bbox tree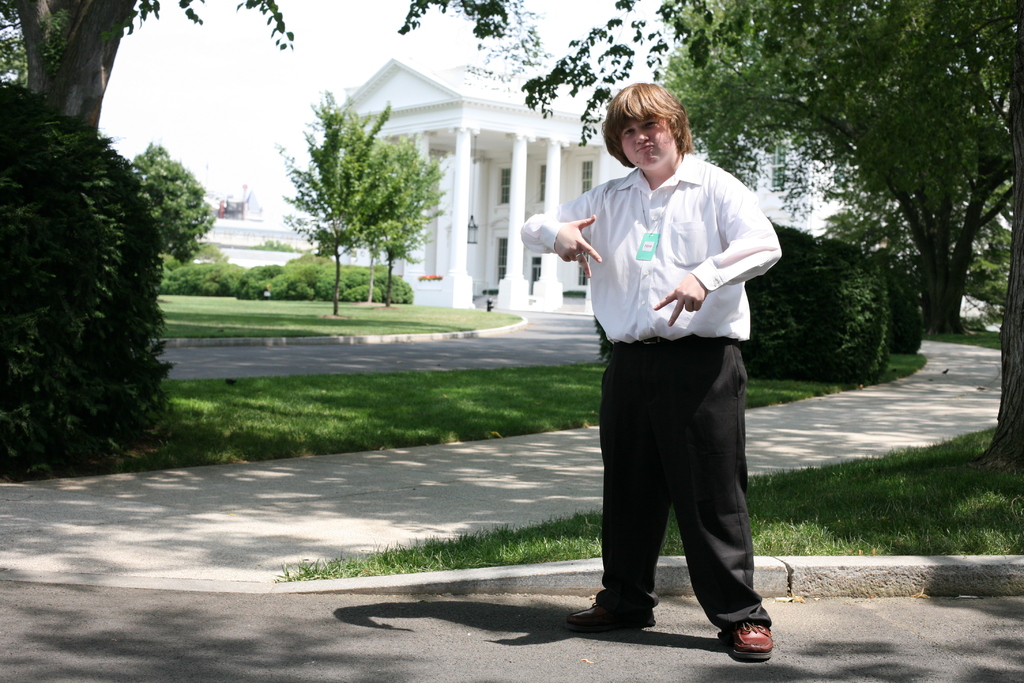
region(353, 134, 426, 304)
